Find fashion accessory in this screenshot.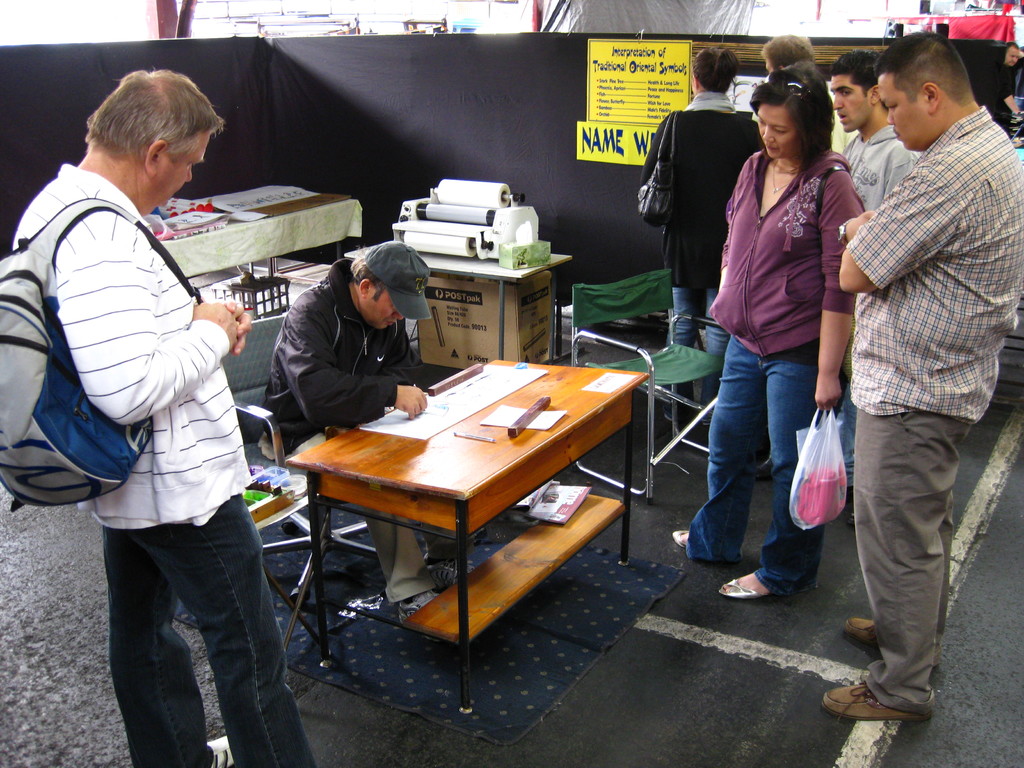
The bounding box for fashion accessory is BBox(0, 196, 202, 509).
